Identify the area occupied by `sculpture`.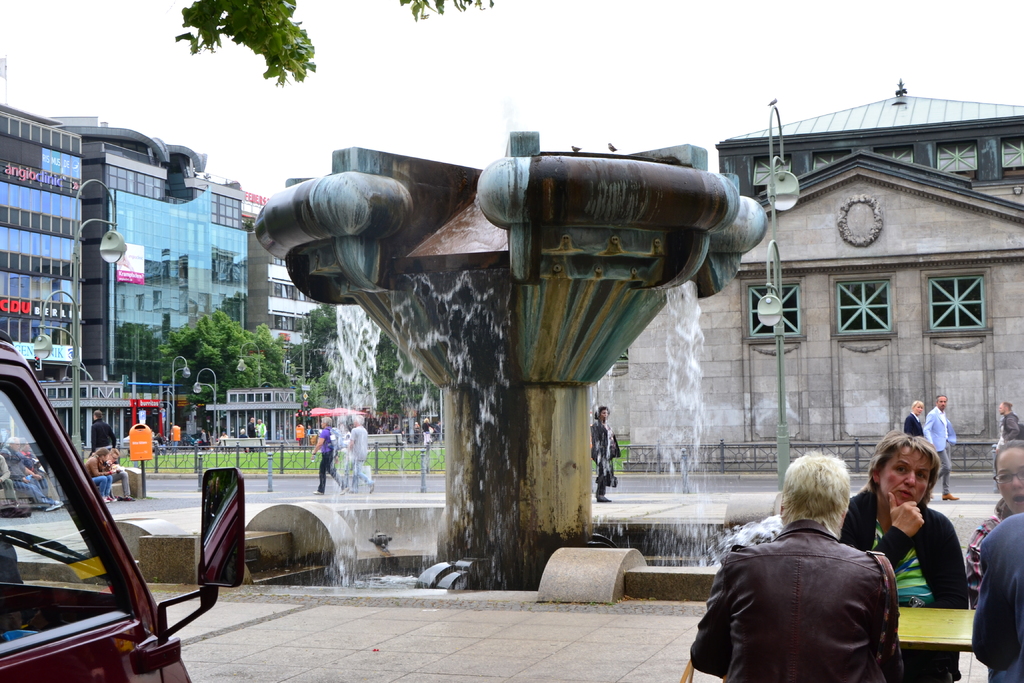
Area: {"x1": 236, "y1": 151, "x2": 463, "y2": 336}.
